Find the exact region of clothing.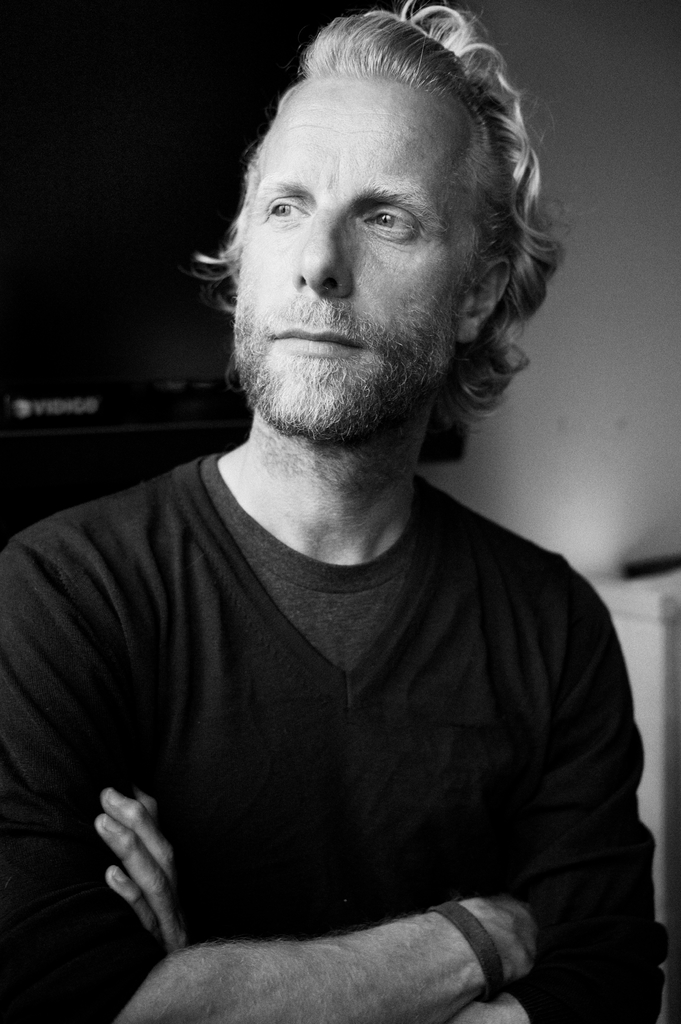
Exact region: select_region(39, 302, 641, 1018).
